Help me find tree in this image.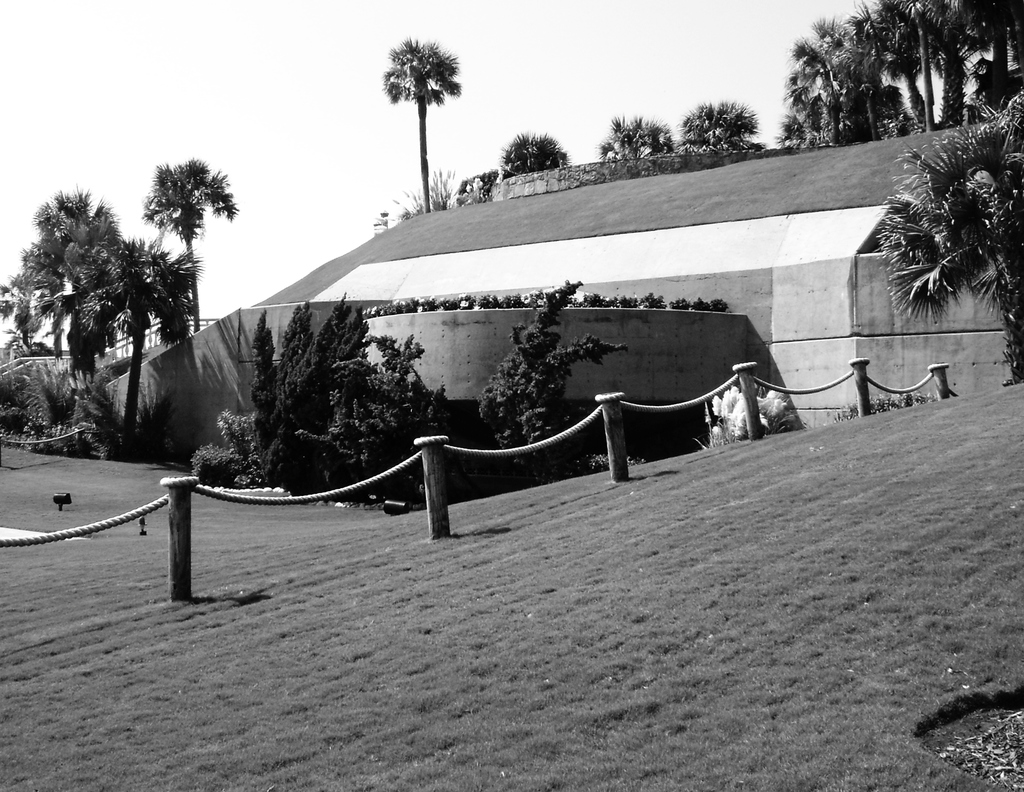
Found it: select_region(679, 99, 761, 154).
